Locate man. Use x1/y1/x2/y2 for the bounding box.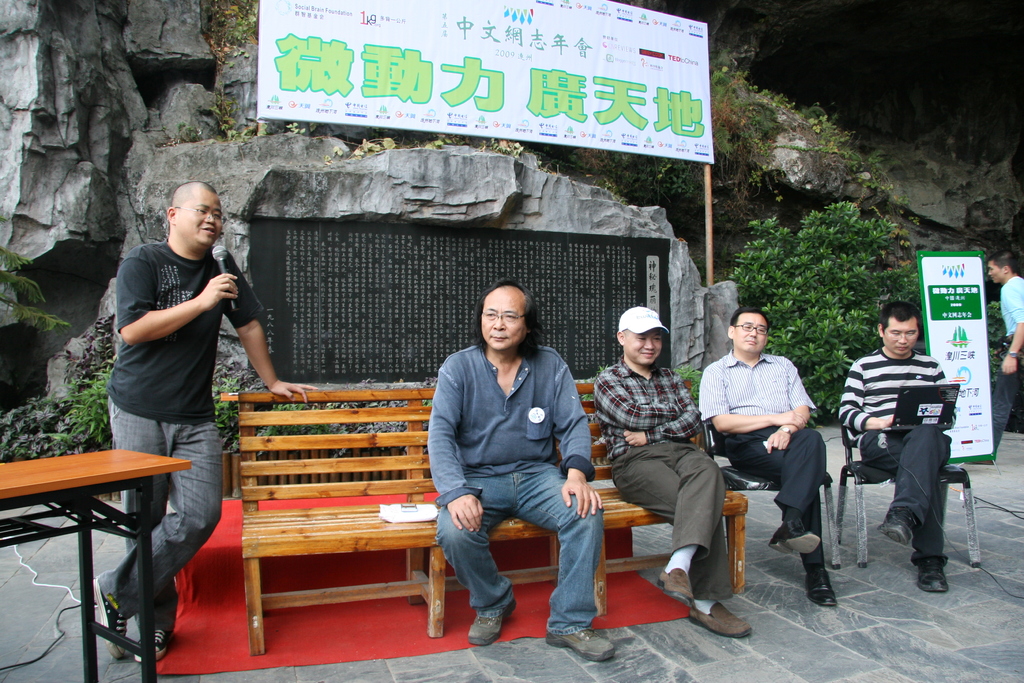
696/308/838/607.
